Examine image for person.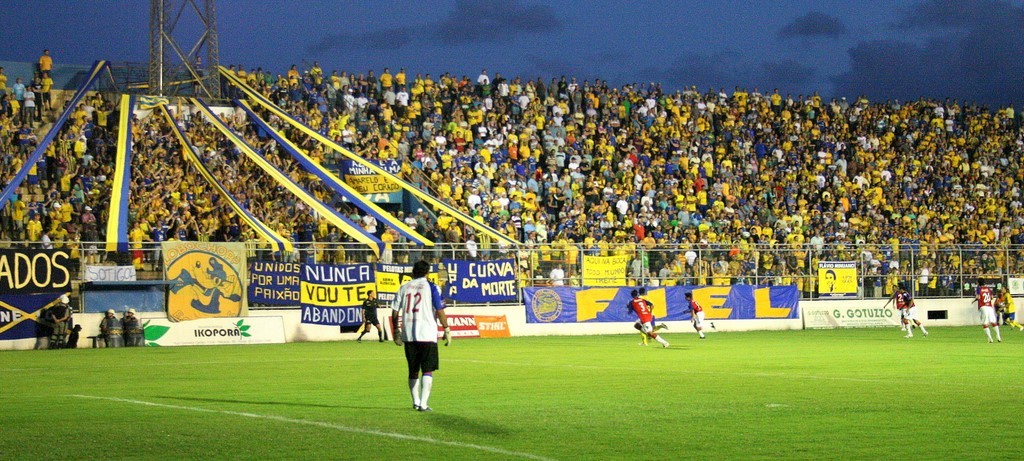
Examination result: BBox(638, 286, 658, 346).
